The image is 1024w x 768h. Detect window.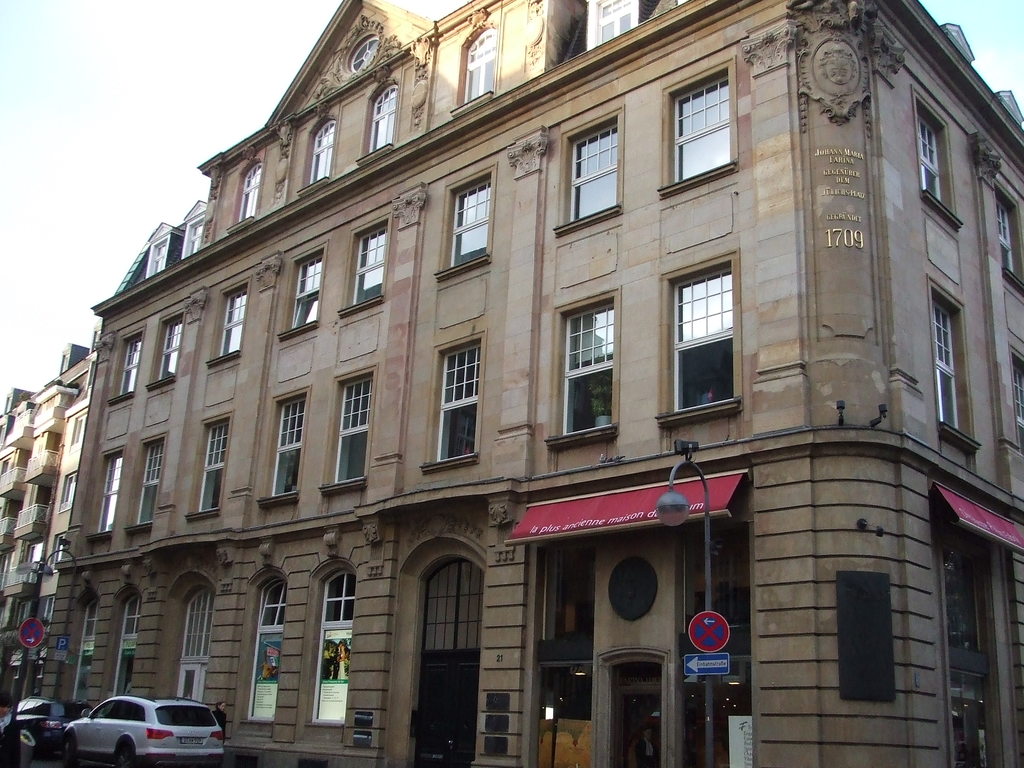
Detection: [x1=589, y1=0, x2=629, y2=43].
